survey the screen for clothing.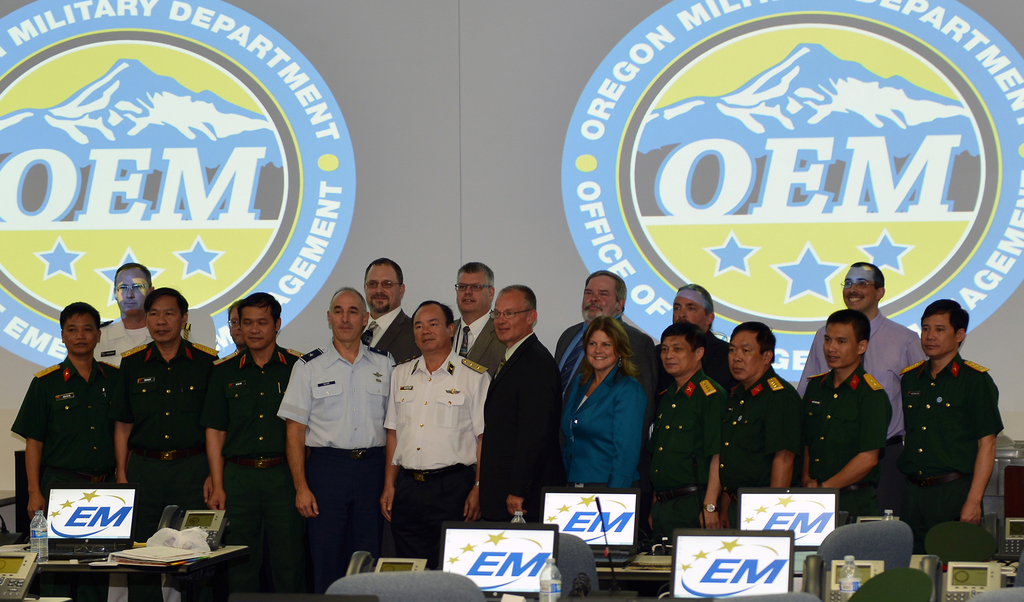
Survey found: [550,370,650,507].
